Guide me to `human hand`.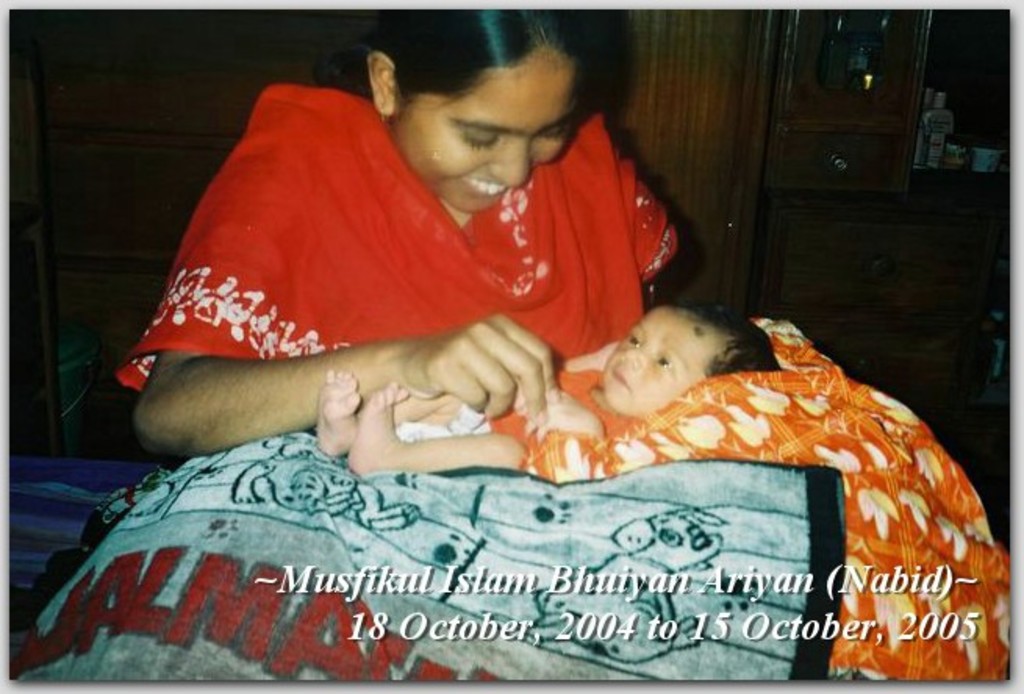
Guidance: pyautogui.locateOnScreen(514, 383, 599, 441).
